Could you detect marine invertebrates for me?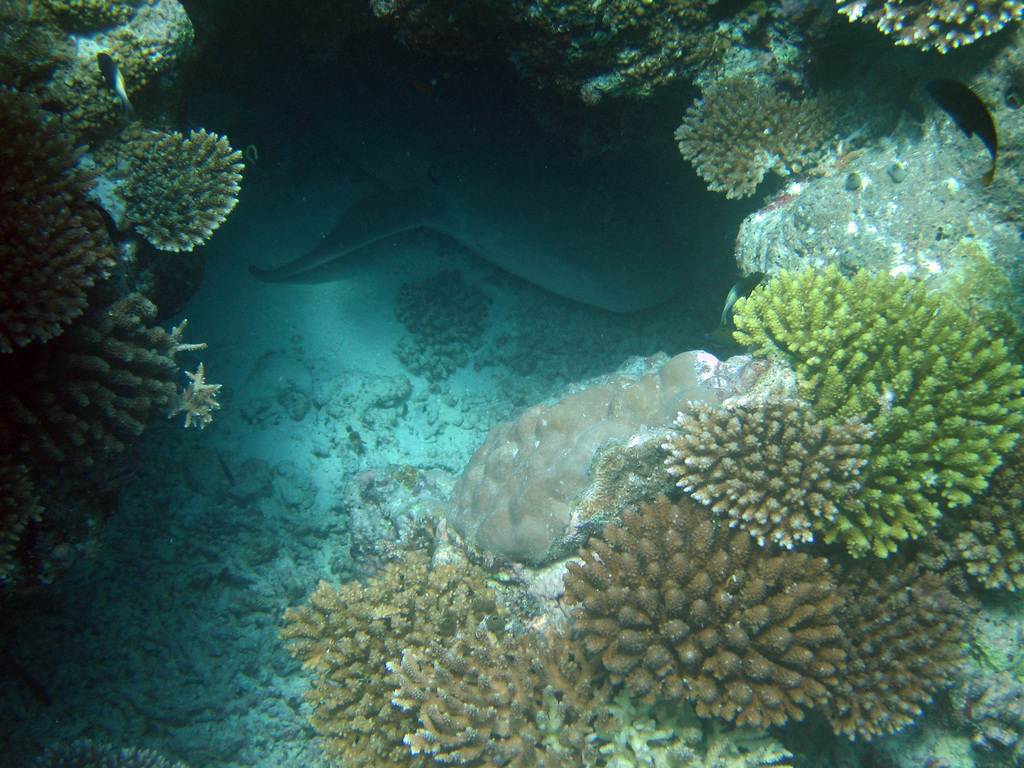
Detection result: (794, 554, 984, 755).
